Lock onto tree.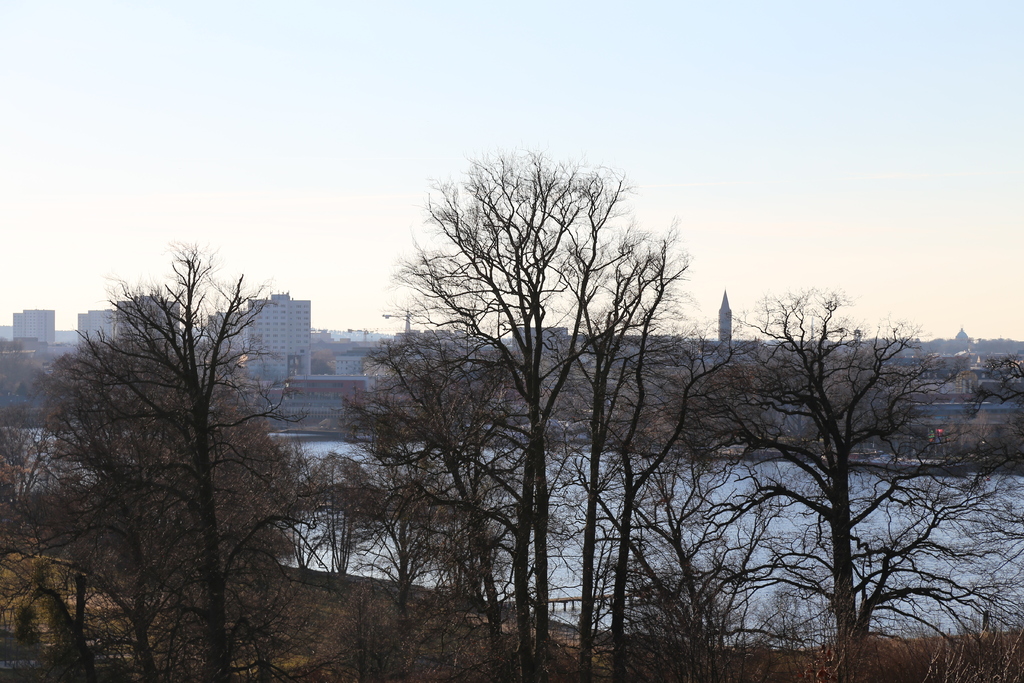
Locked: bbox(664, 283, 964, 652).
